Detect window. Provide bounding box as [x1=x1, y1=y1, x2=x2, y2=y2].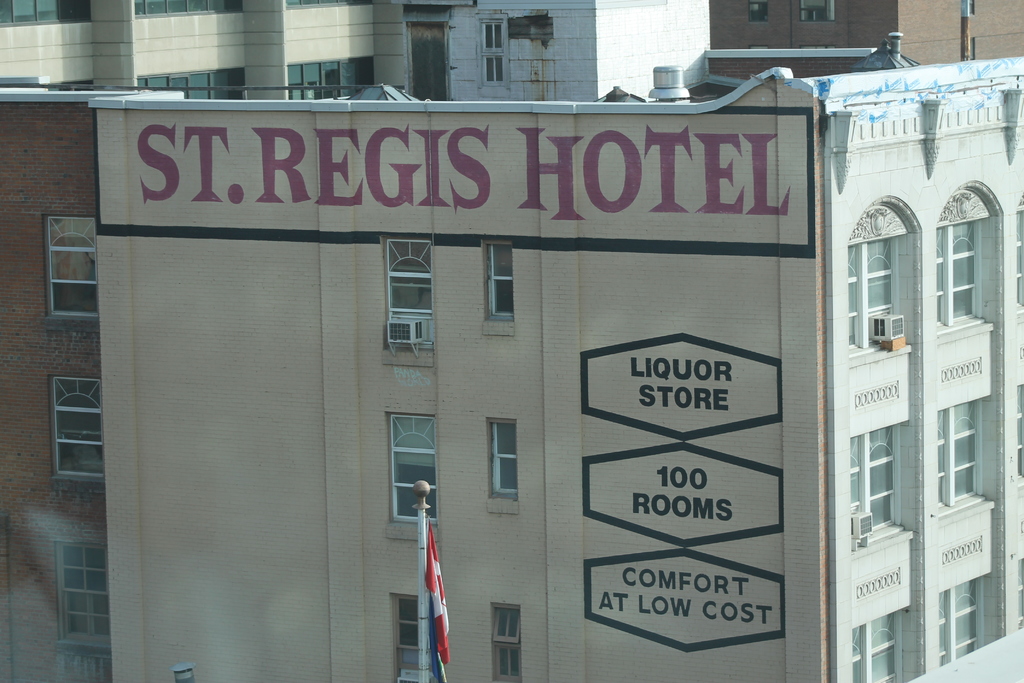
[x1=489, y1=606, x2=526, y2=682].
